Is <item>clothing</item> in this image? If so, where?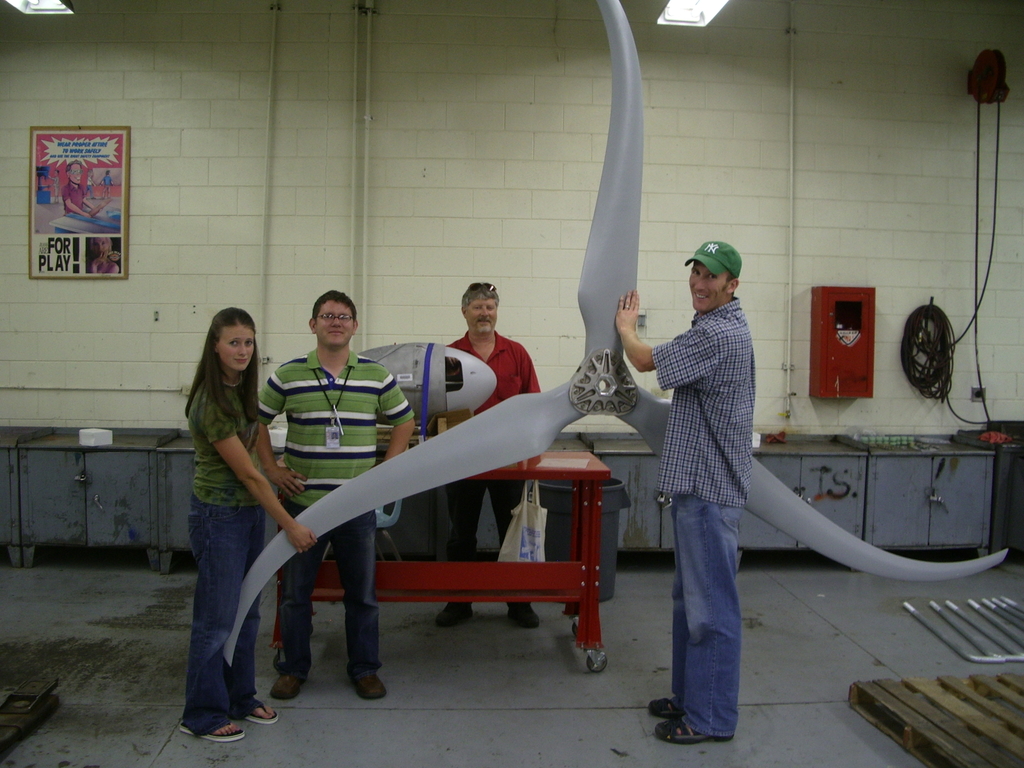
Yes, at (x1=646, y1=300, x2=762, y2=739).
